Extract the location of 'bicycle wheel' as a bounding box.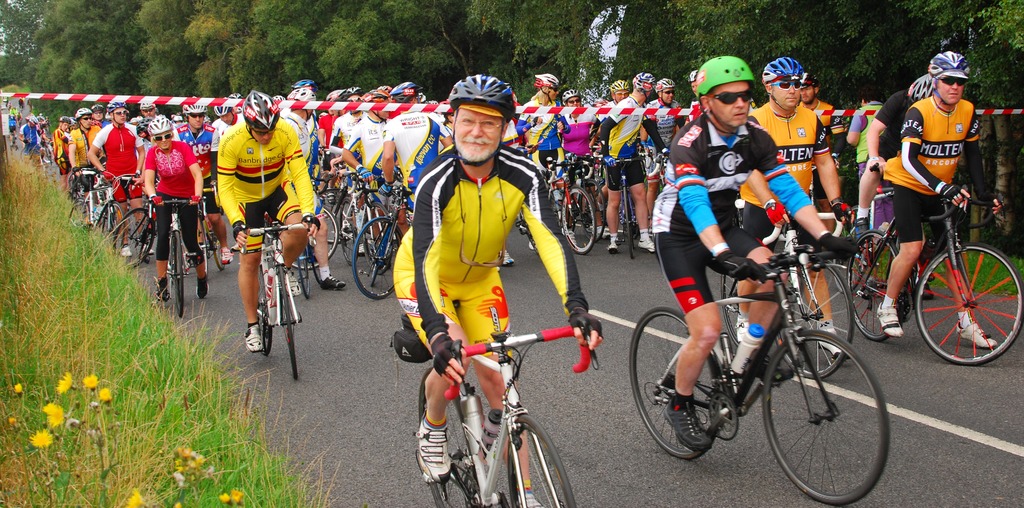
bbox=[413, 366, 499, 507].
